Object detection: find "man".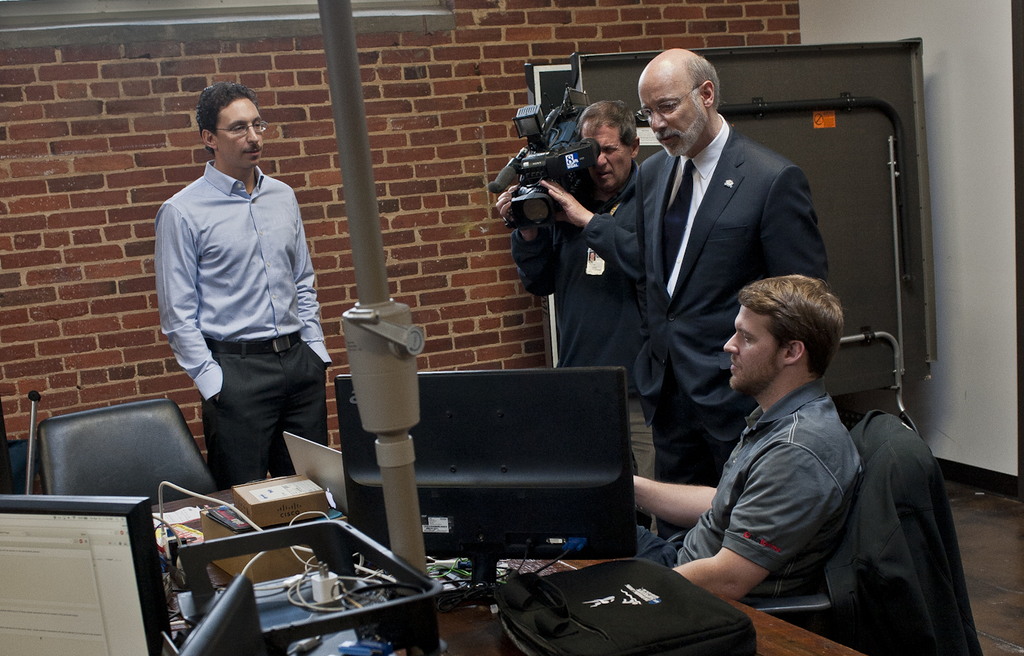
x1=623, y1=42, x2=844, y2=482.
